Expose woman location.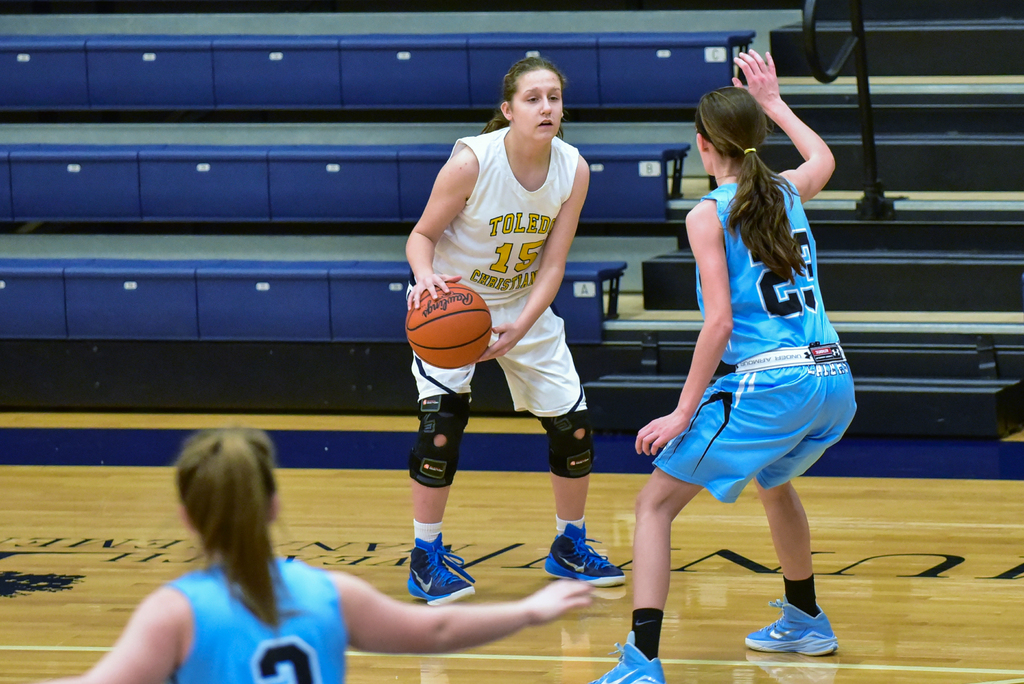
Exposed at locate(629, 69, 856, 624).
